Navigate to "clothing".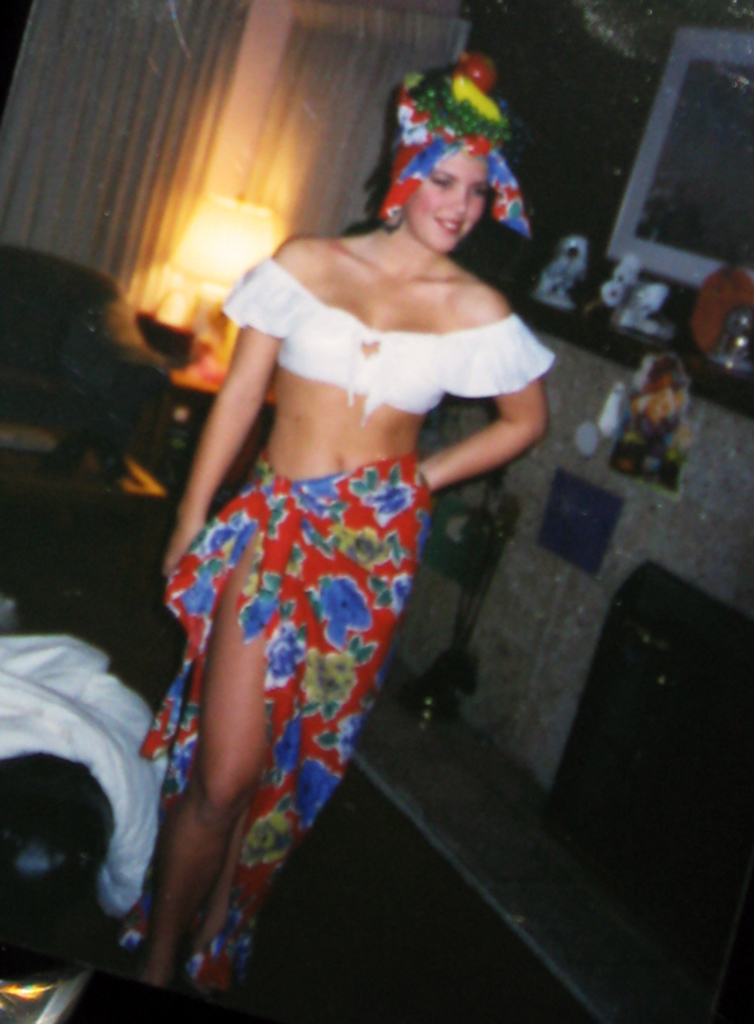
Navigation target: [left=156, top=253, right=559, bottom=1020].
